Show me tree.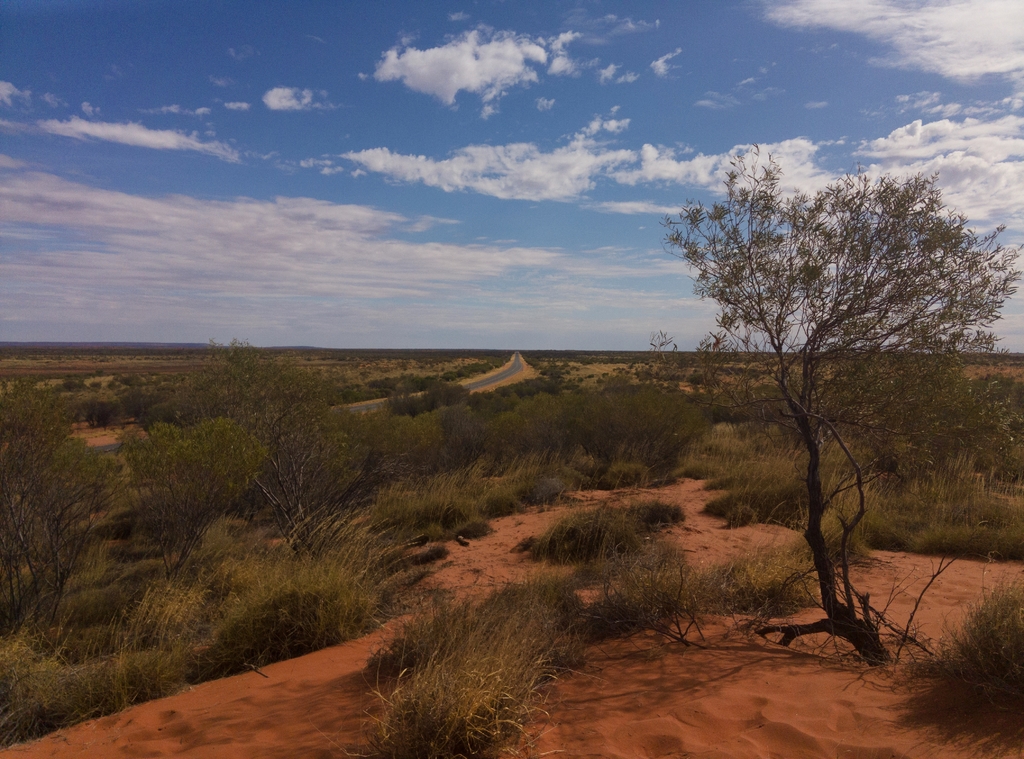
tree is here: Rect(260, 385, 376, 550).
